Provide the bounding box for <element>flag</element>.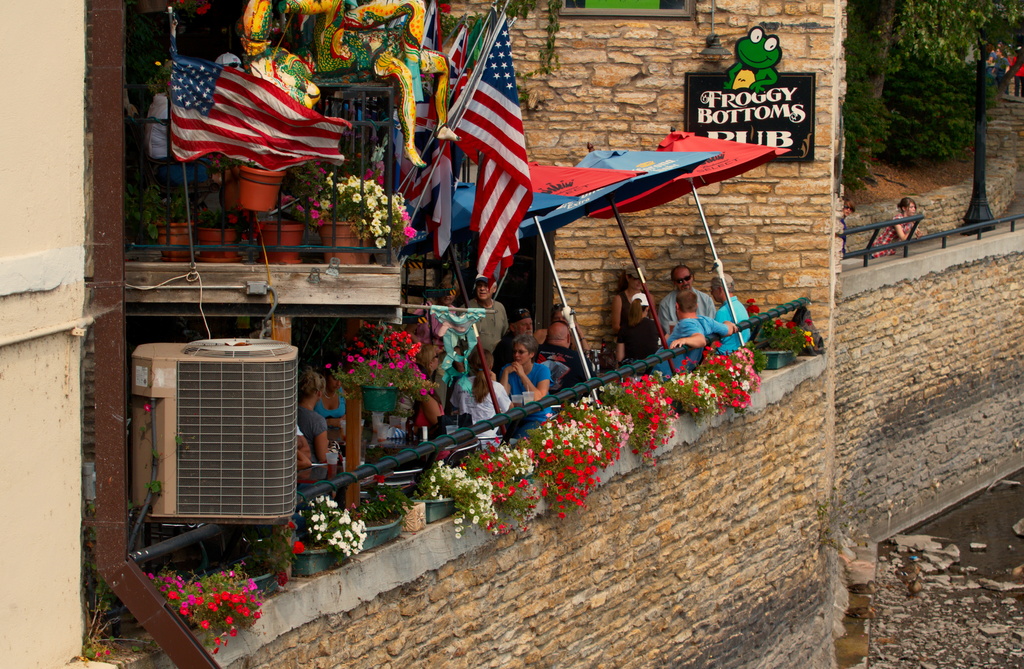
[left=408, top=23, right=465, bottom=261].
